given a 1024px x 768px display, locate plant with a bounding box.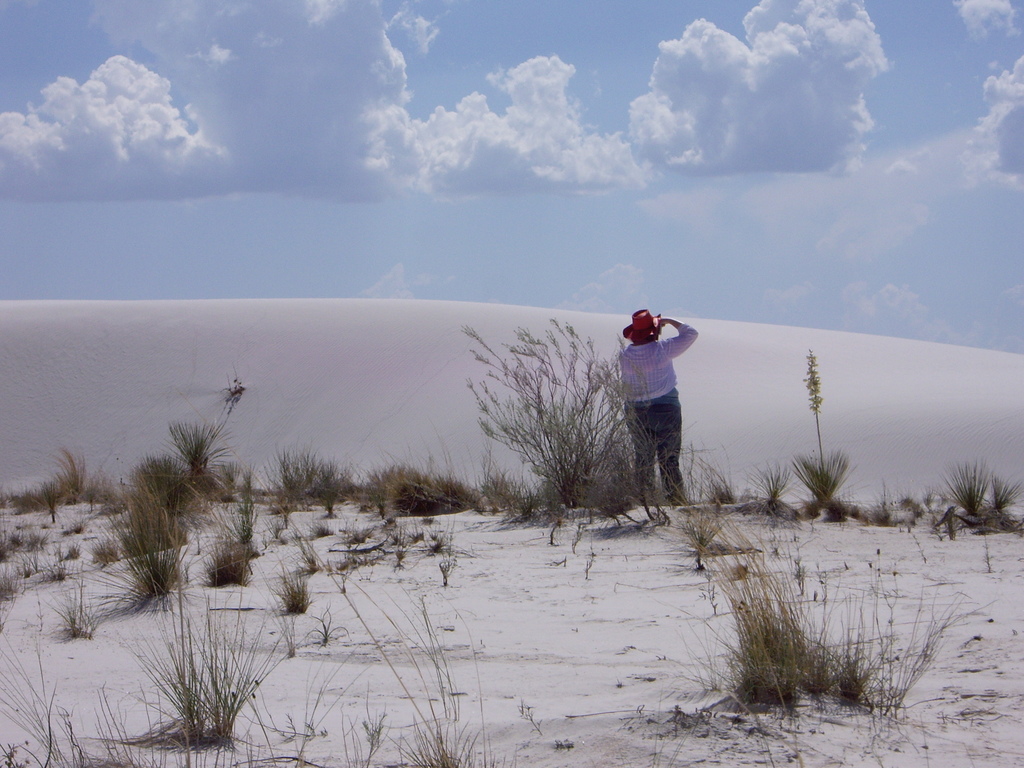
Located: box(0, 516, 504, 767).
